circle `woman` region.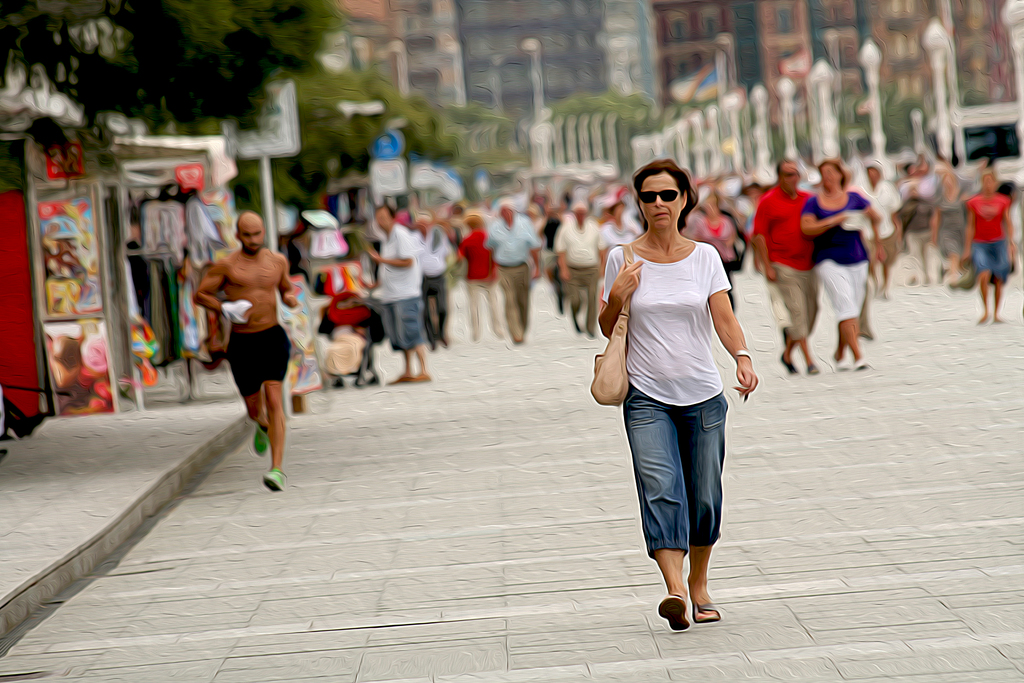
Region: 593/153/763/632.
